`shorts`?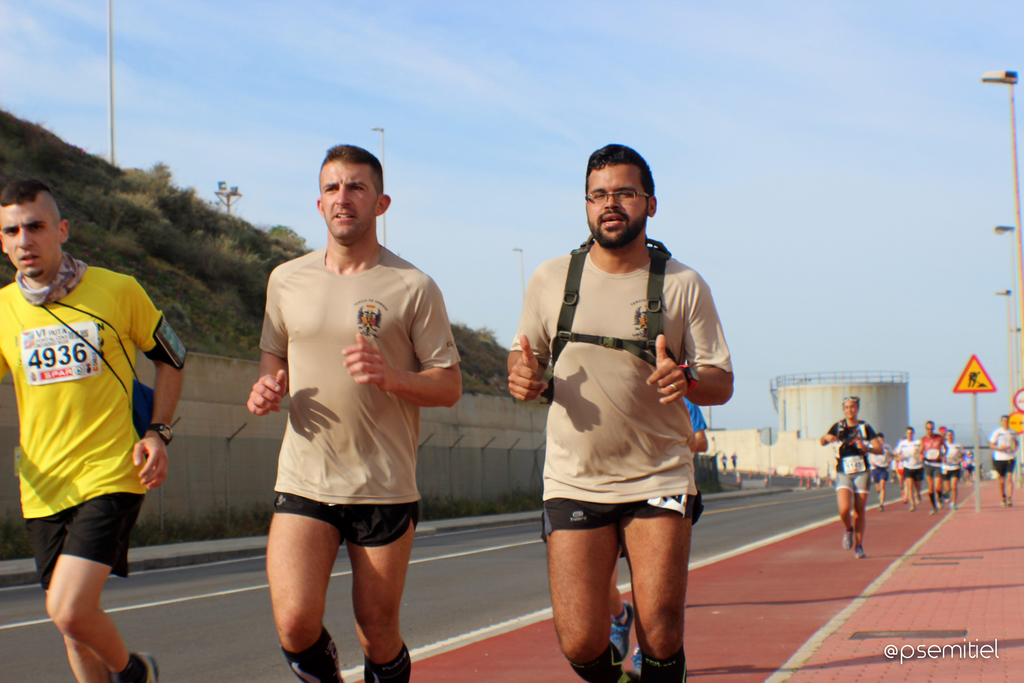
<box>537,476,710,570</box>
